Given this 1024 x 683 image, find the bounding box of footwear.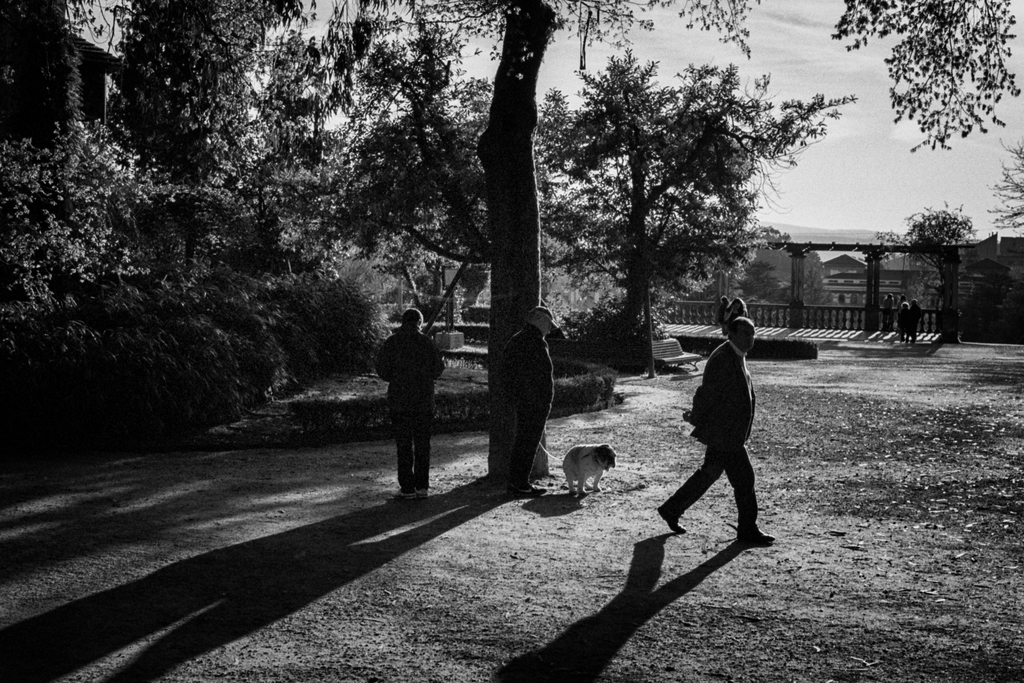
(x1=415, y1=486, x2=430, y2=498).
